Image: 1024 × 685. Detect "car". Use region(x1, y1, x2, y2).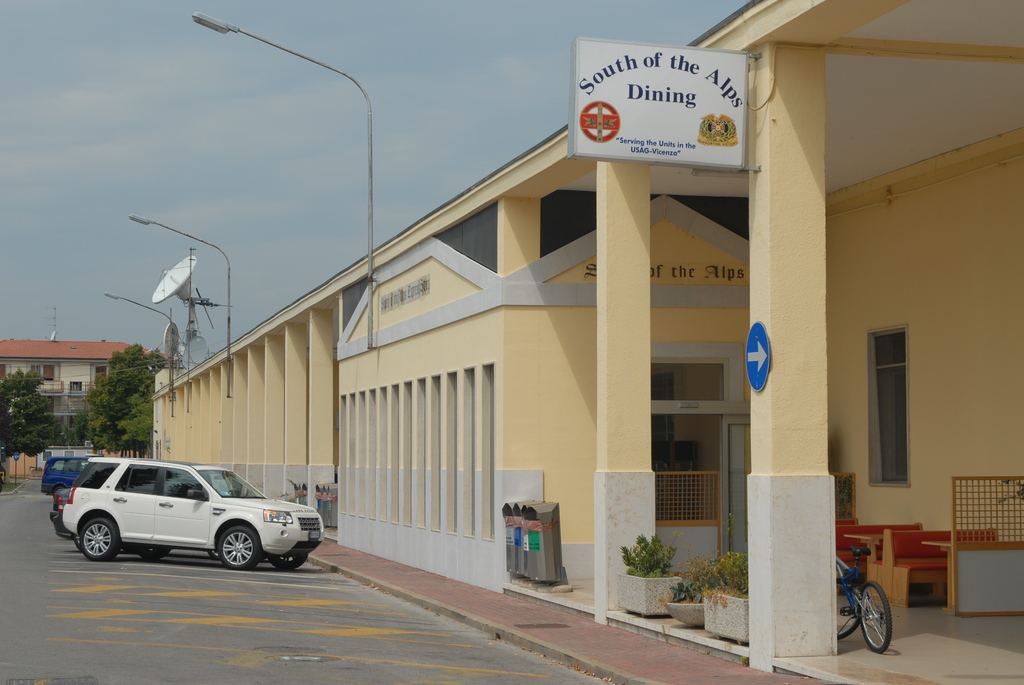
region(41, 455, 88, 494).
